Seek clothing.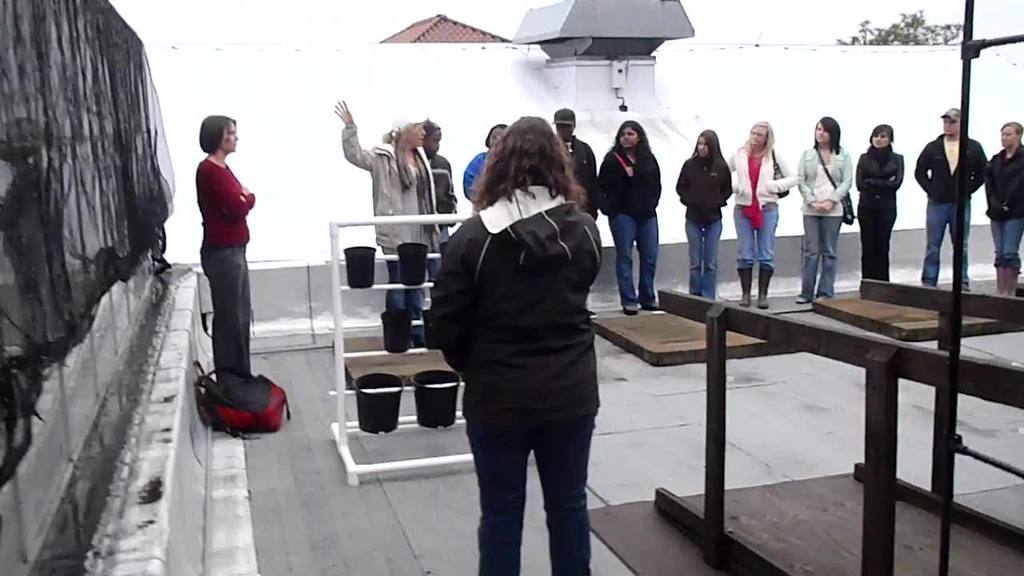
429 154 462 252.
